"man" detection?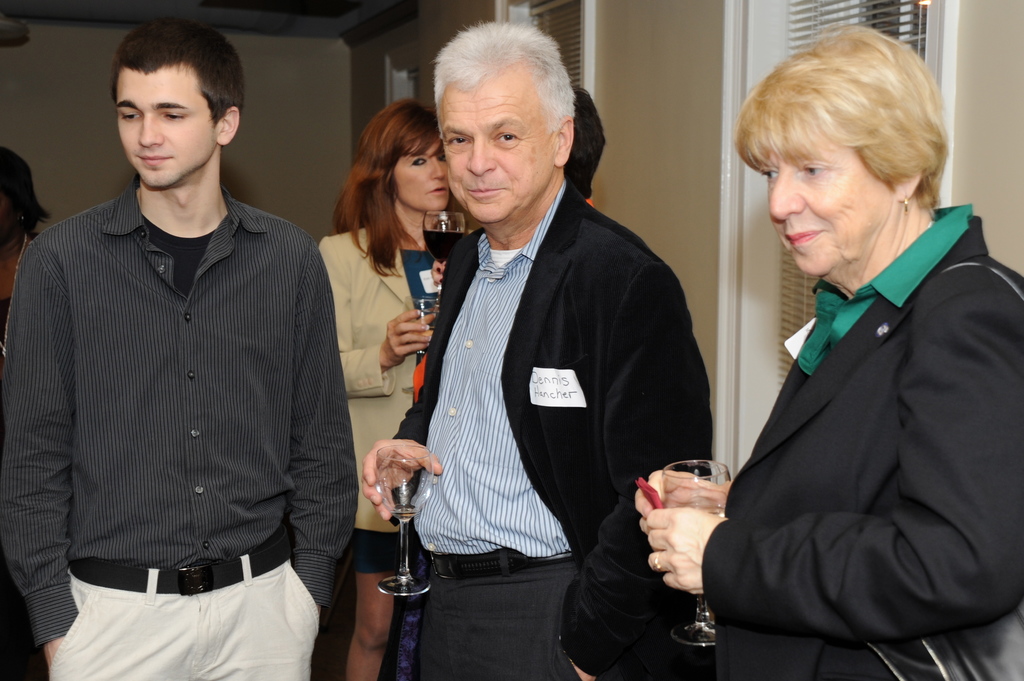
select_region(0, 15, 362, 680)
